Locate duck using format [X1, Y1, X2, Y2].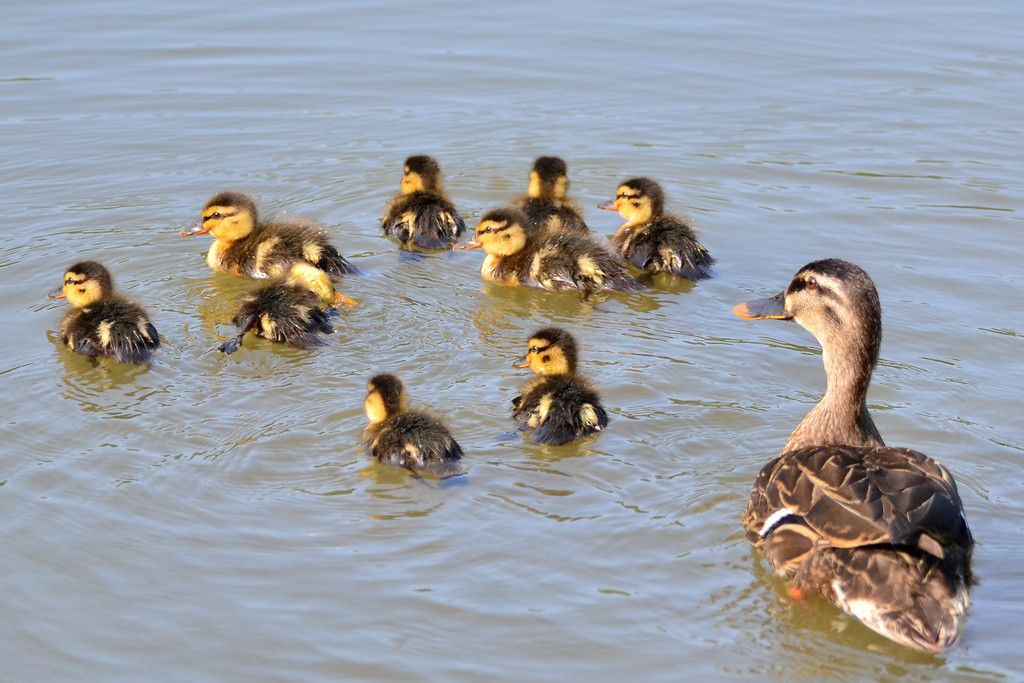
[181, 188, 360, 304].
